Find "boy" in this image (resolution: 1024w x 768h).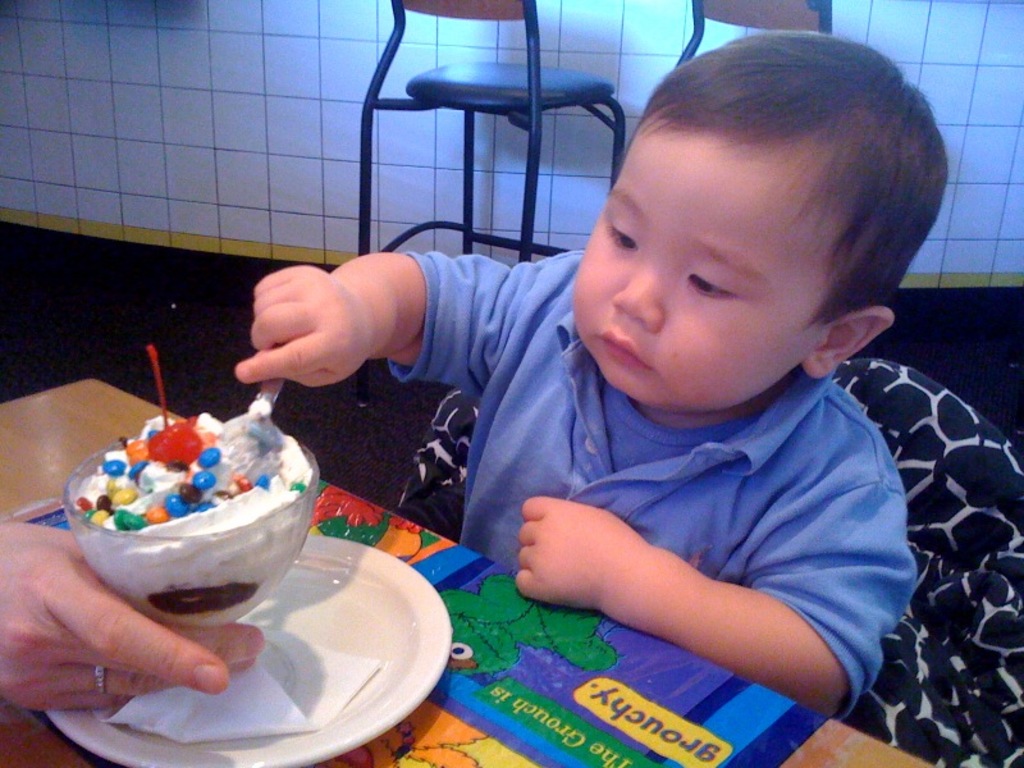
bbox=(411, 61, 928, 721).
